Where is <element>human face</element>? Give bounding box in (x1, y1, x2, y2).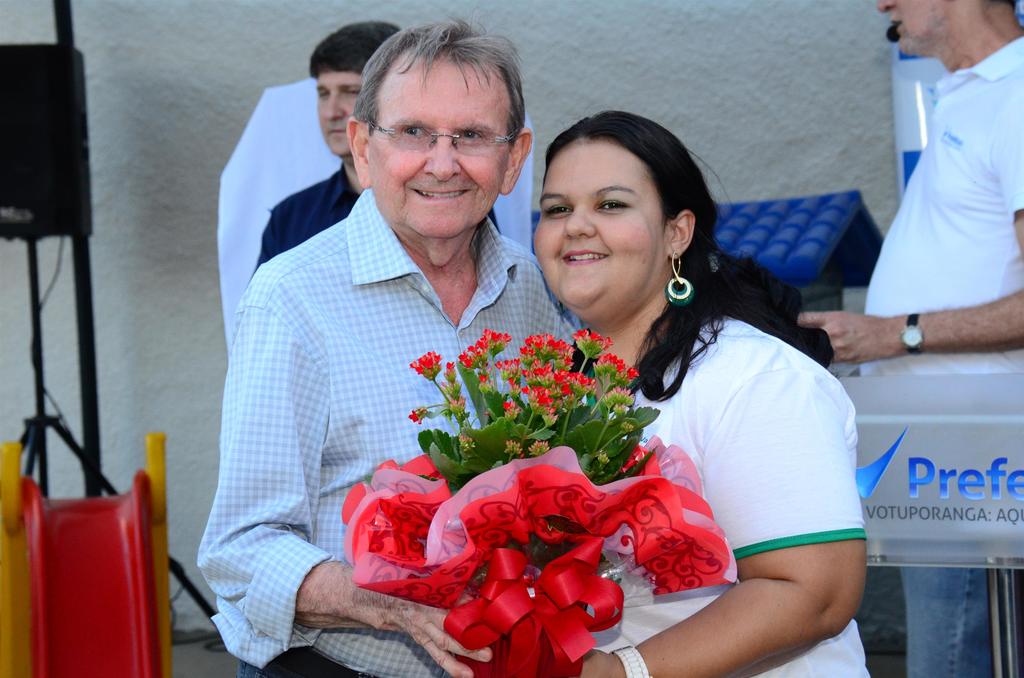
(532, 139, 666, 302).
